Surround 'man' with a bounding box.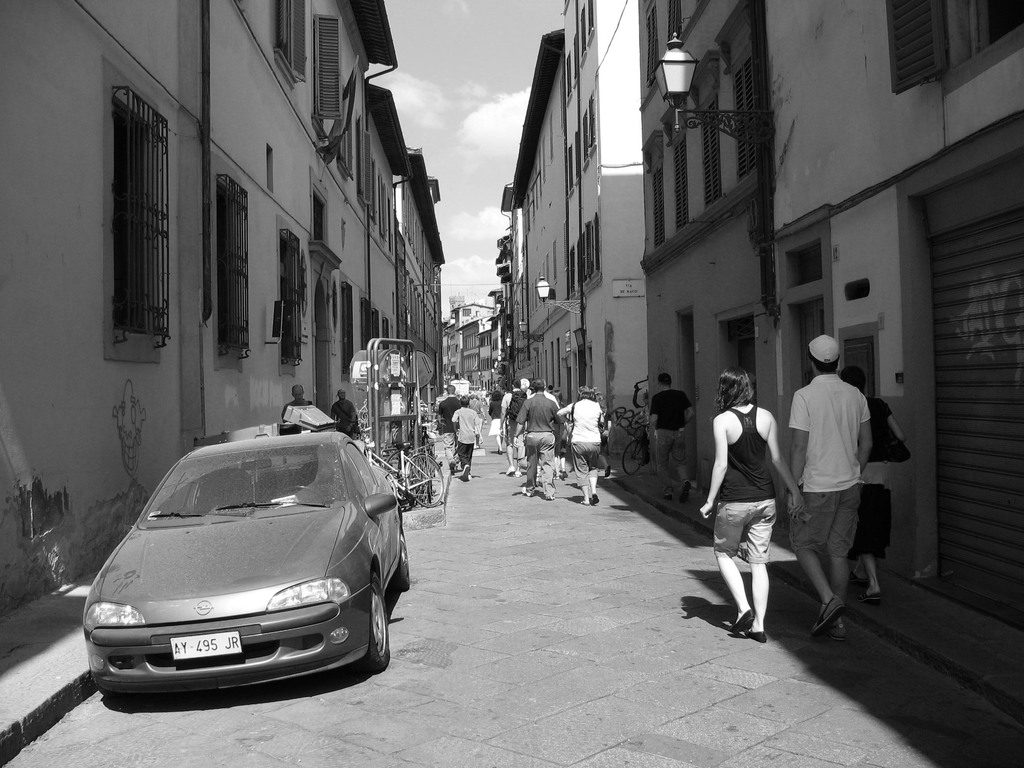
[511, 380, 563, 504].
